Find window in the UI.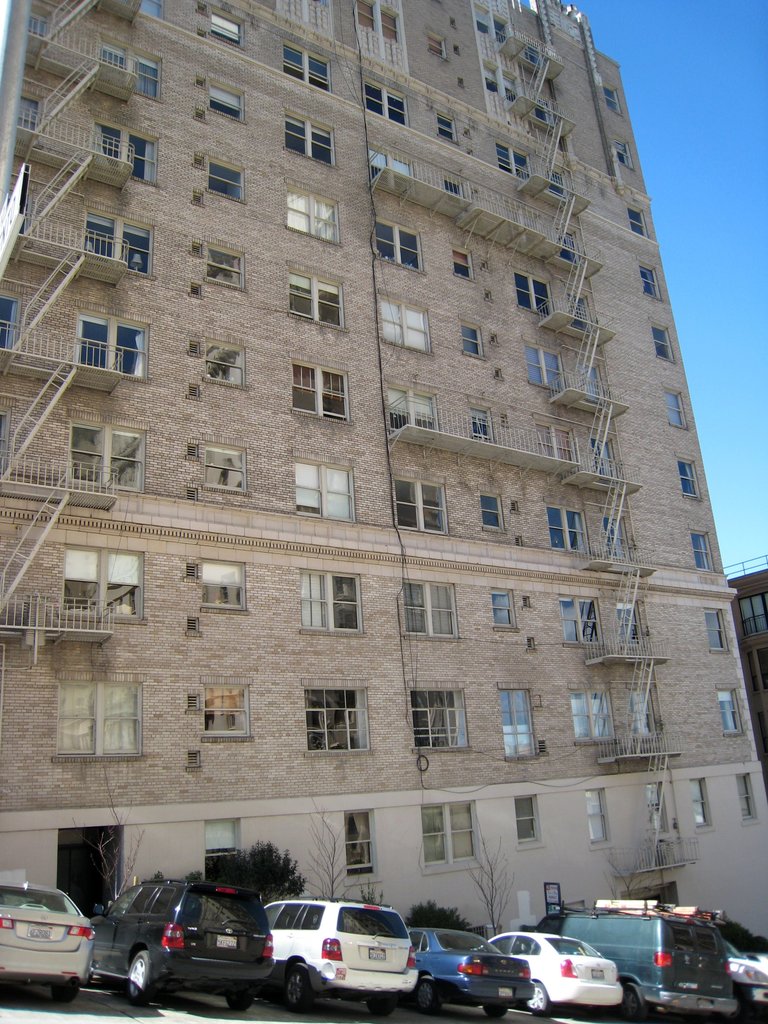
UI element at (left=587, top=787, right=606, bottom=846).
